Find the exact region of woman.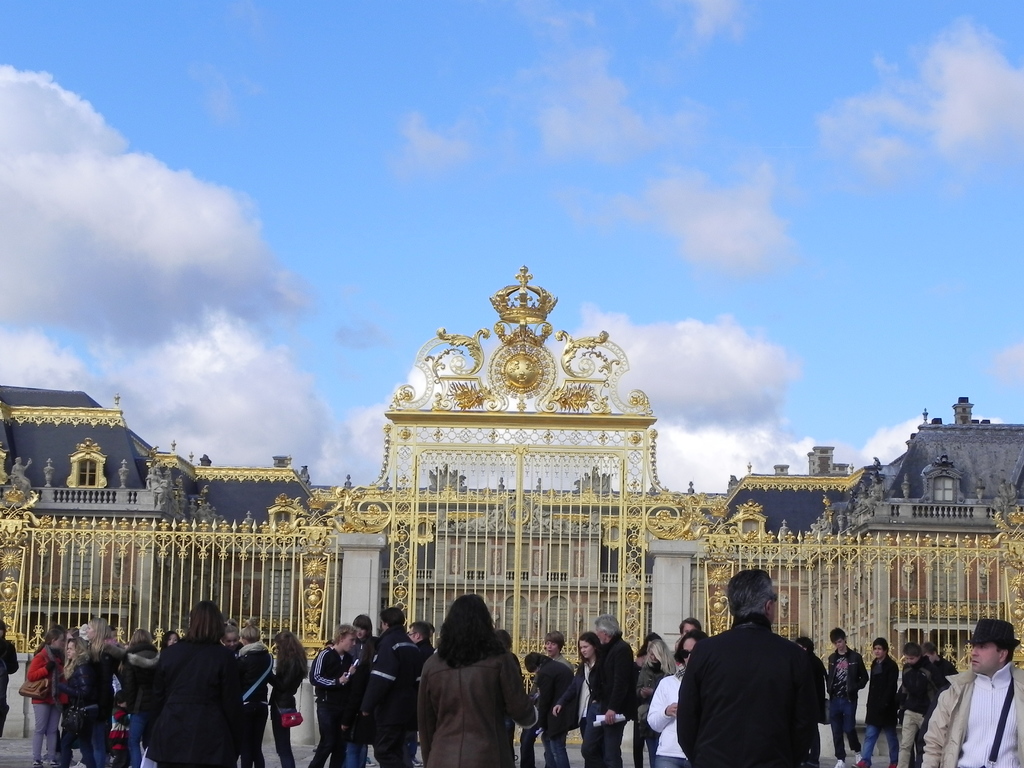
Exact region: BBox(550, 635, 618, 767).
